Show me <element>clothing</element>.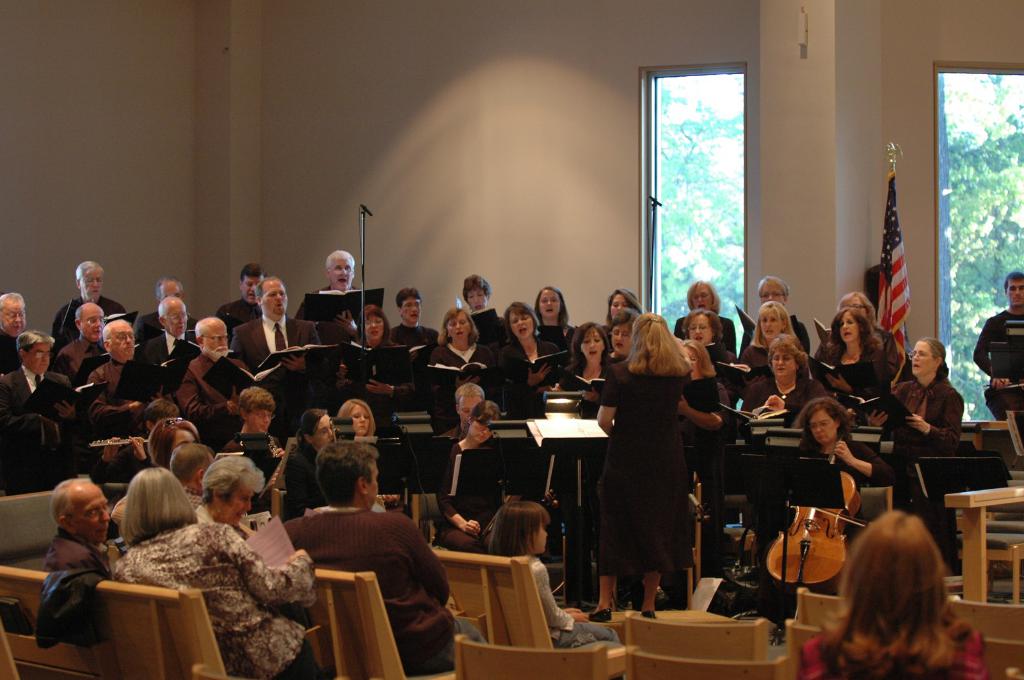
<element>clothing</element> is here: [214, 293, 277, 333].
